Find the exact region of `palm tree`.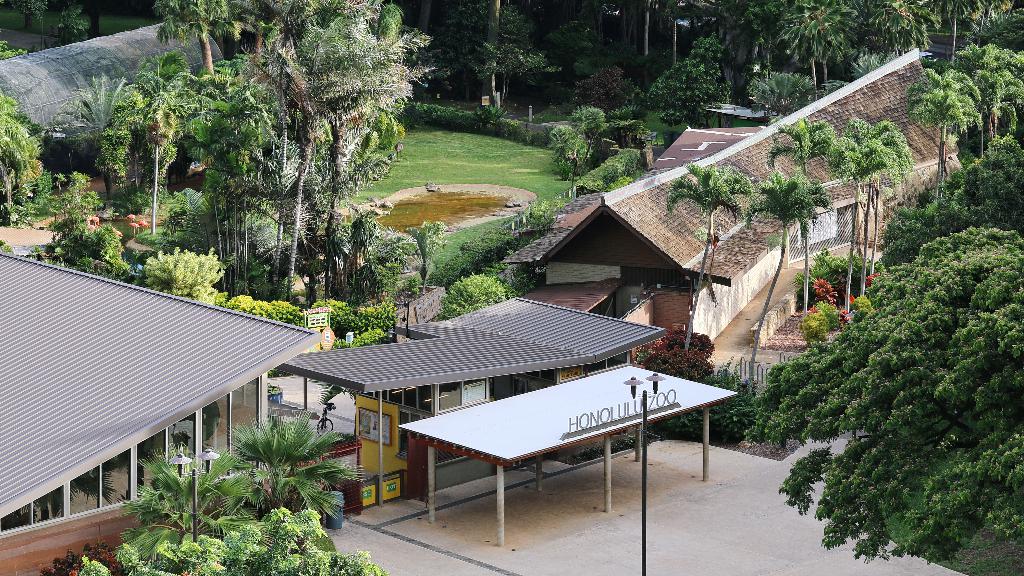
Exact region: (33,74,164,208).
